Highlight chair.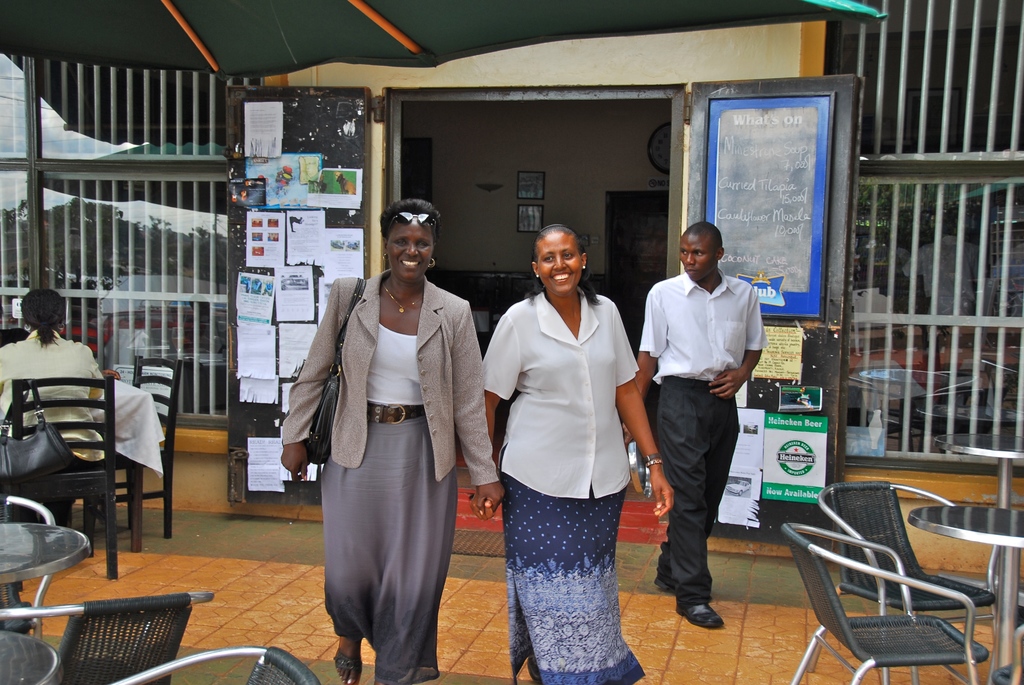
Highlighted region: 0,496,58,639.
